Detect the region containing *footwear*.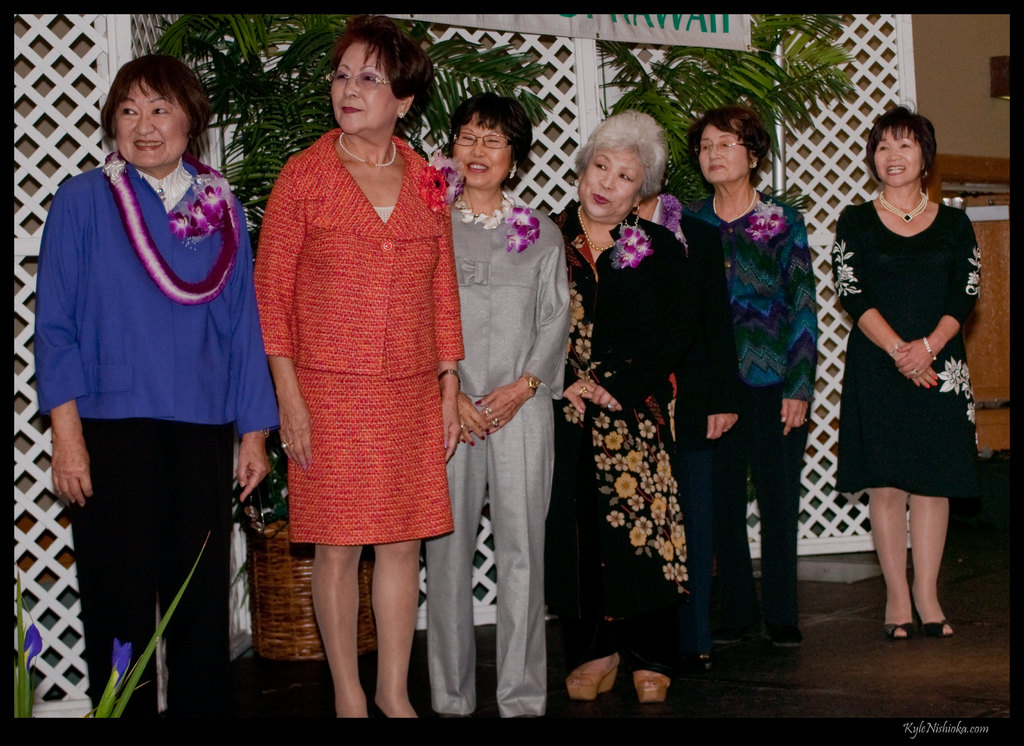
(left=634, top=671, right=670, bottom=704).
